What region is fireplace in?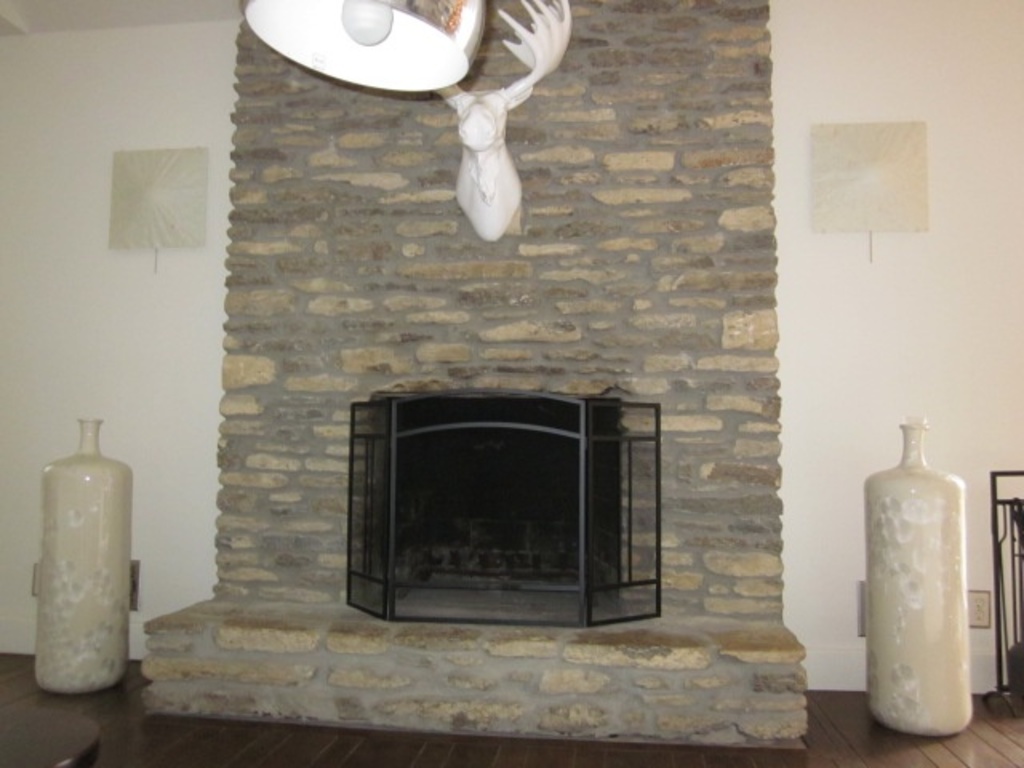
<bbox>350, 389, 662, 624</bbox>.
